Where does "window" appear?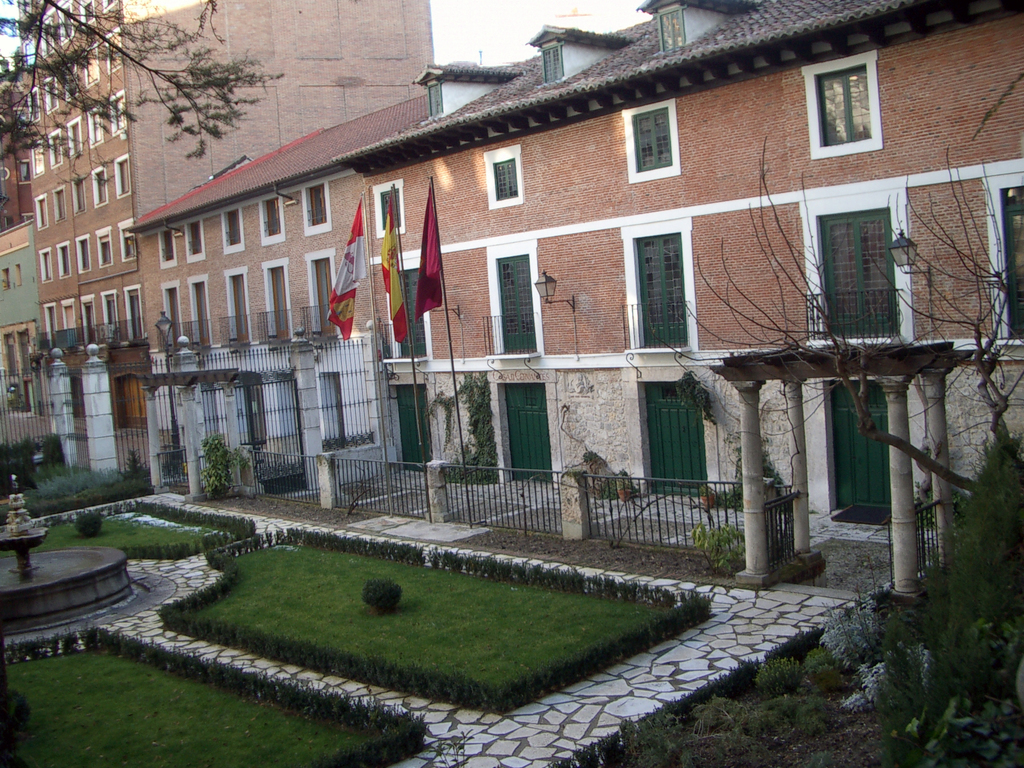
Appears at <bbox>394, 261, 432, 365</bbox>.
